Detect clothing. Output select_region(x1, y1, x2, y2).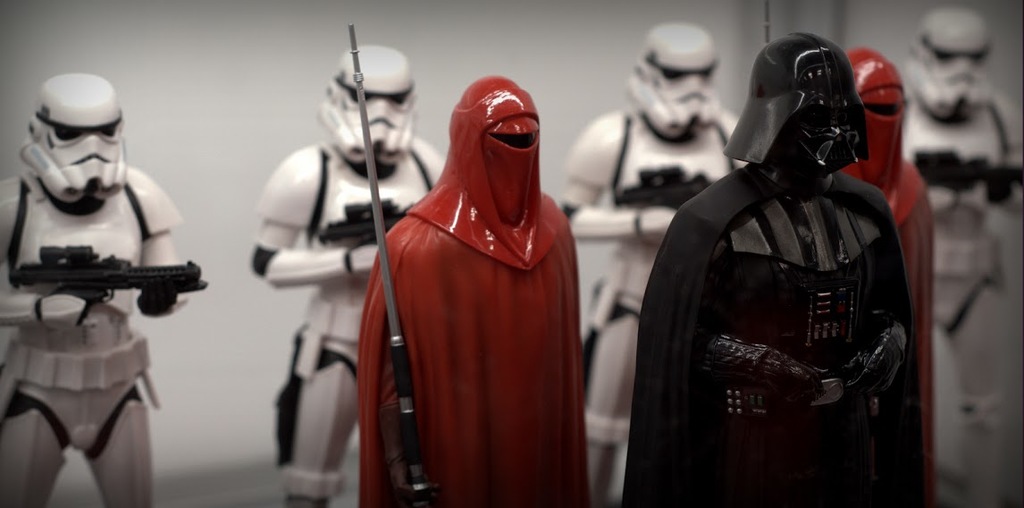
select_region(625, 170, 920, 507).
